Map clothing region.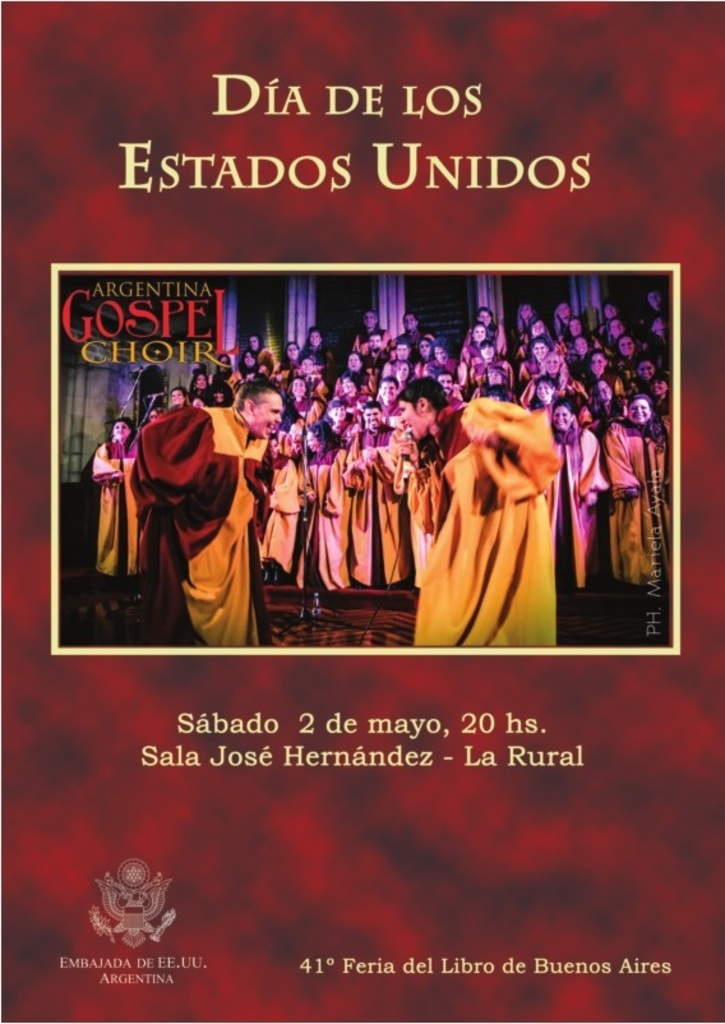
Mapped to {"x1": 93, "y1": 358, "x2": 295, "y2": 654}.
